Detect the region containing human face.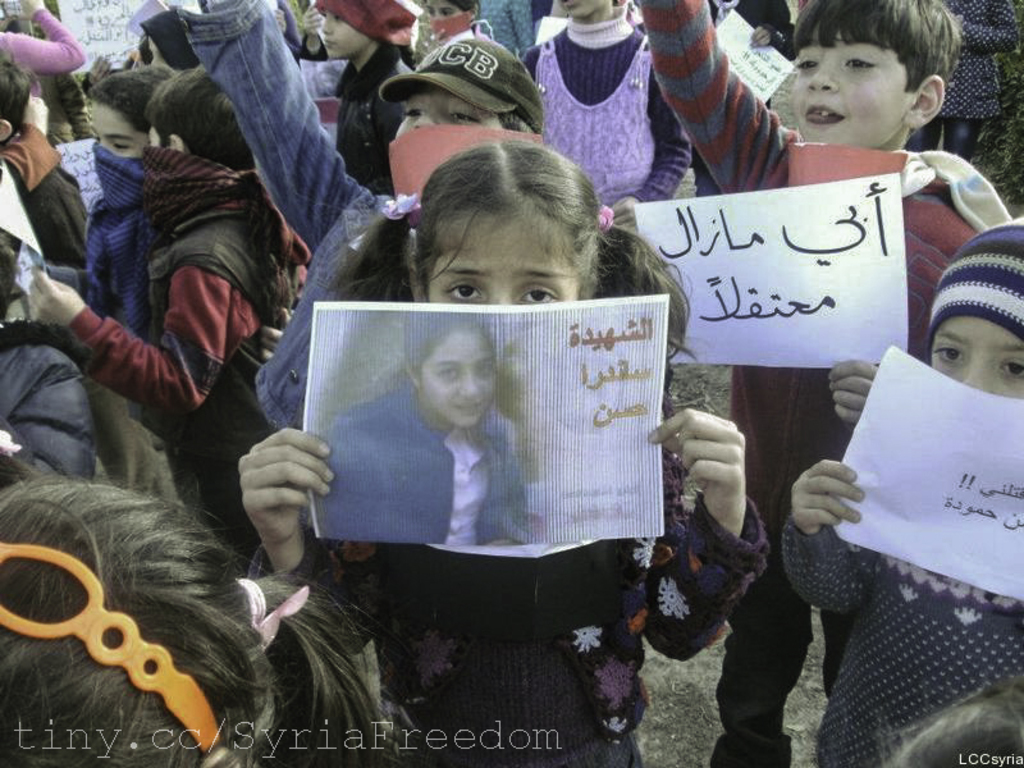
rect(794, 45, 911, 146).
